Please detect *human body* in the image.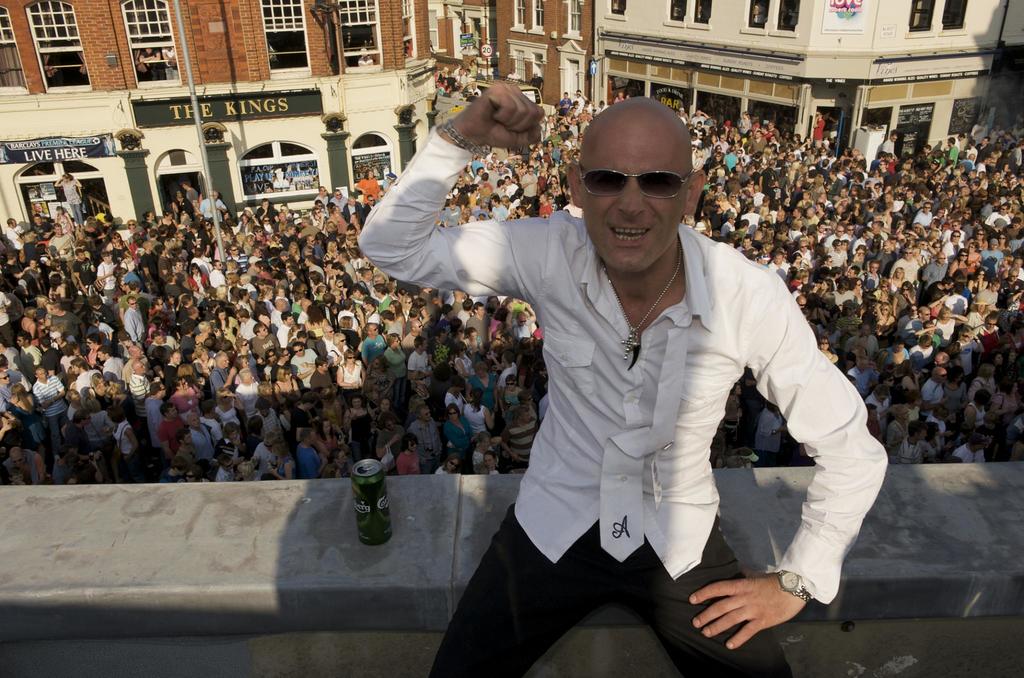
l=472, t=172, r=479, b=180.
